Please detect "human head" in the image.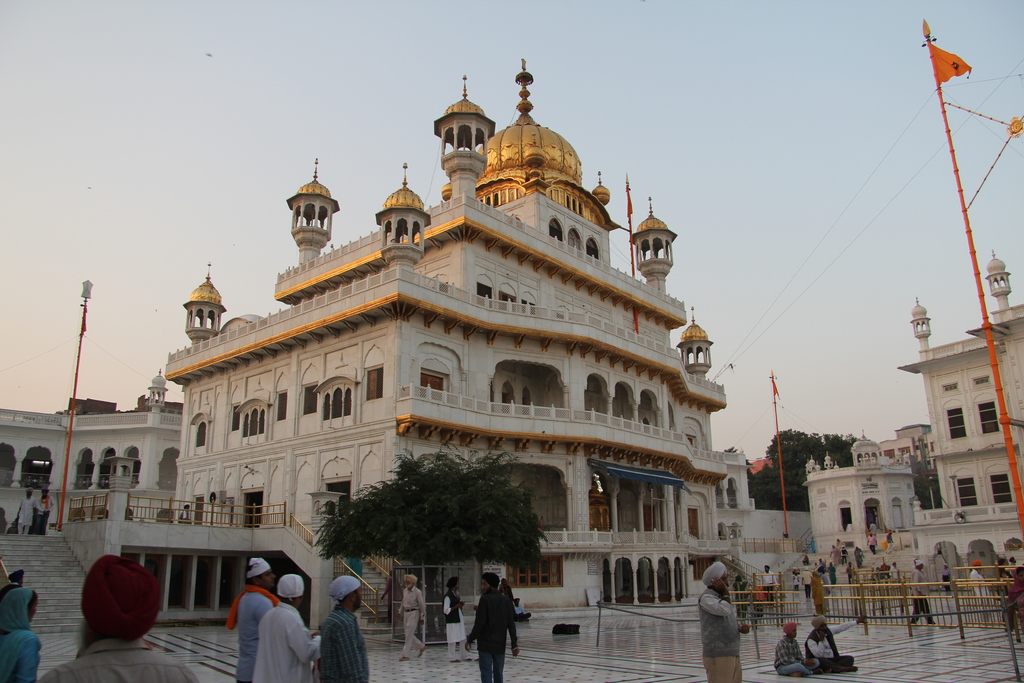
bbox=[8, 568, 22, 588].
